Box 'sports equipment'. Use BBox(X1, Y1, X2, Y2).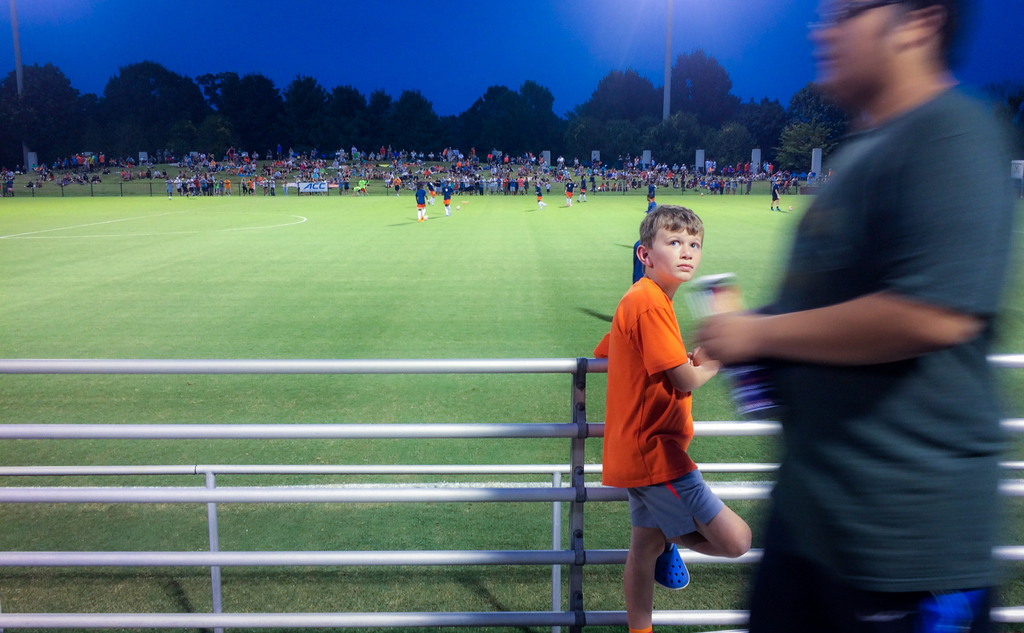
BBox(416, 189, 429, 209).
